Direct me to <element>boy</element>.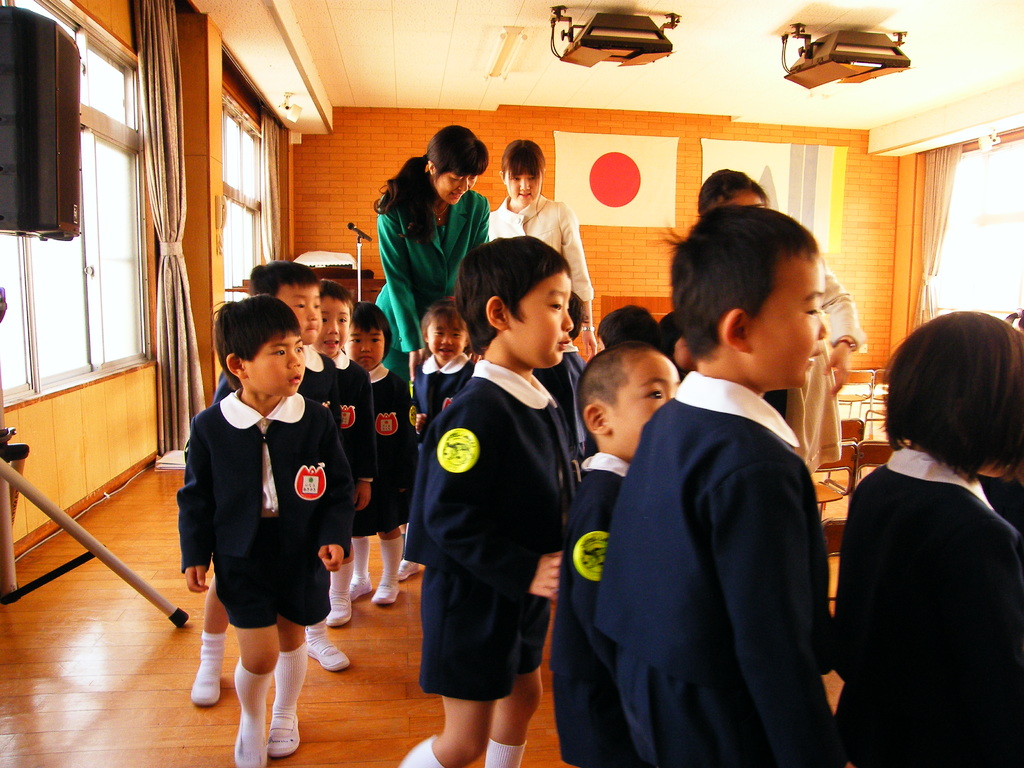
Direction: BBox(548, 339, 680, 767).
